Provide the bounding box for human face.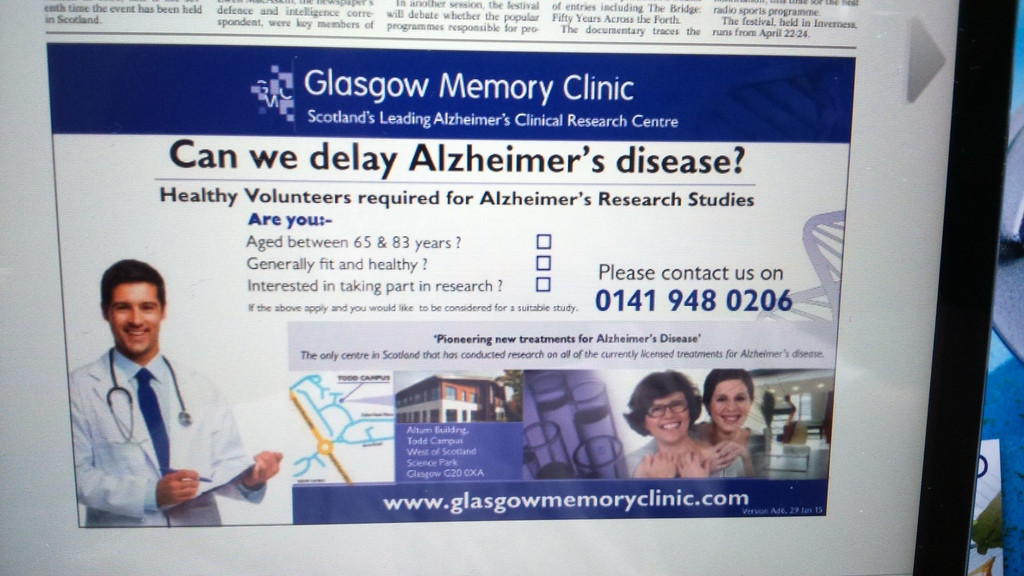
box=[707, 379, 747, 431].
